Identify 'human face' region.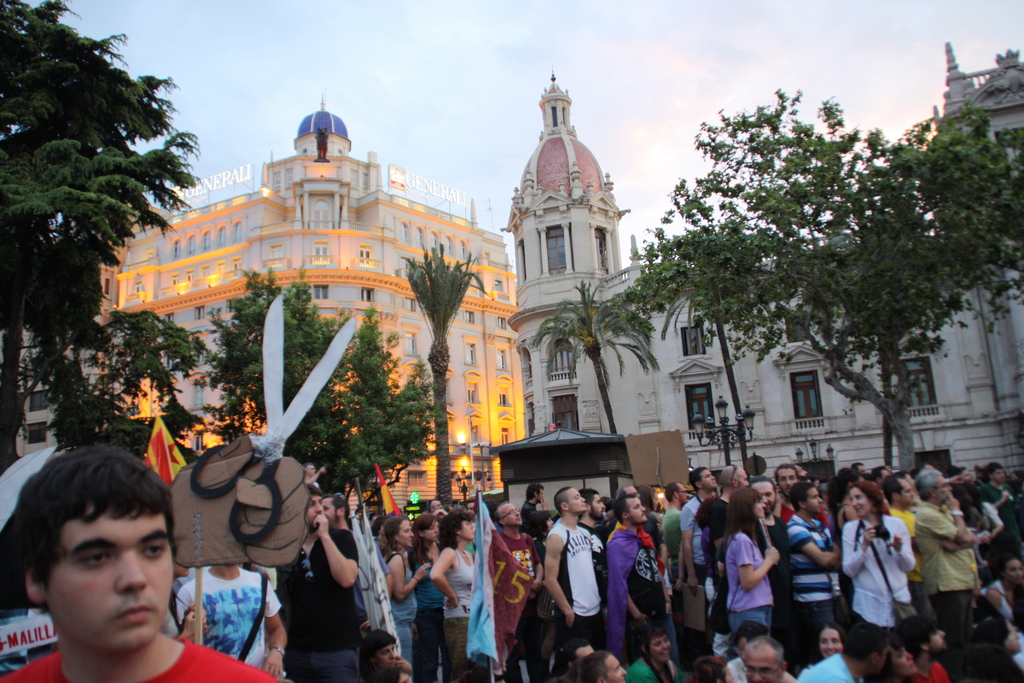
Region: [303,493,328,532].
